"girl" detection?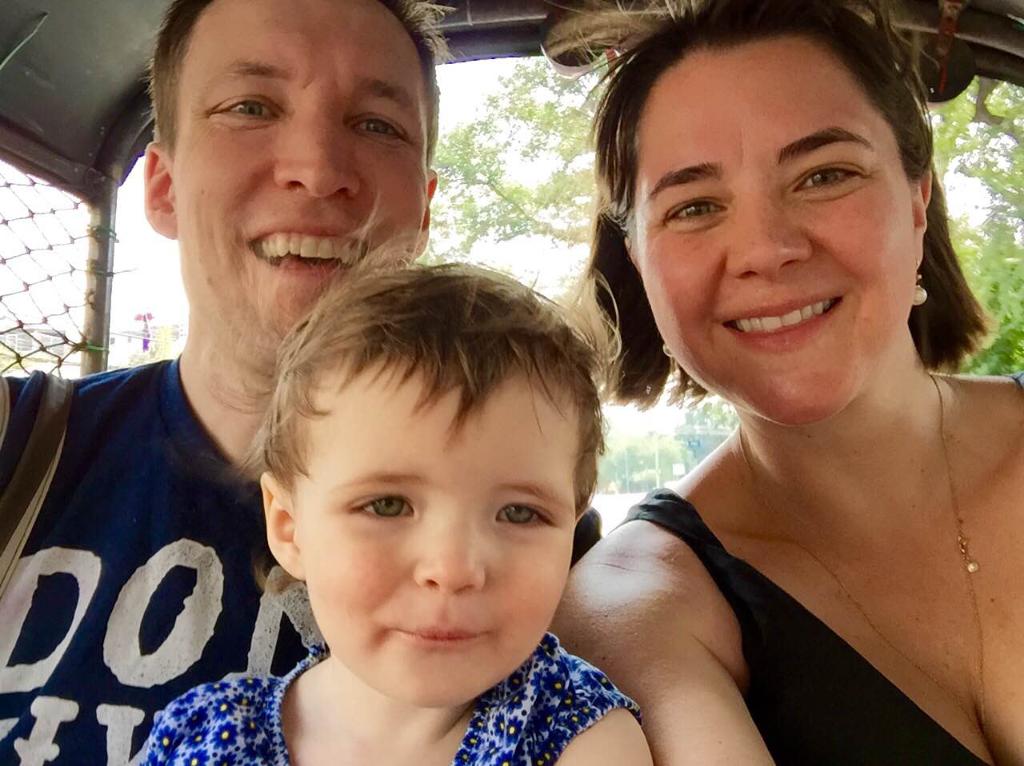
(138,257,653,765)
